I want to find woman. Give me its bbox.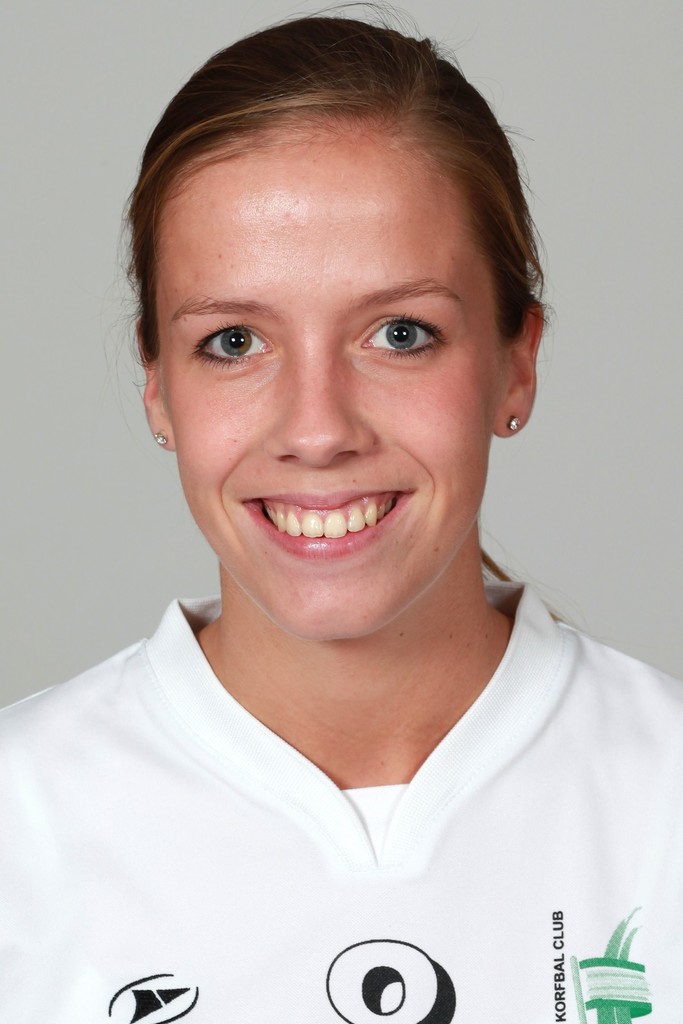
x1=51, y1=8, x2=618, y2=823.
